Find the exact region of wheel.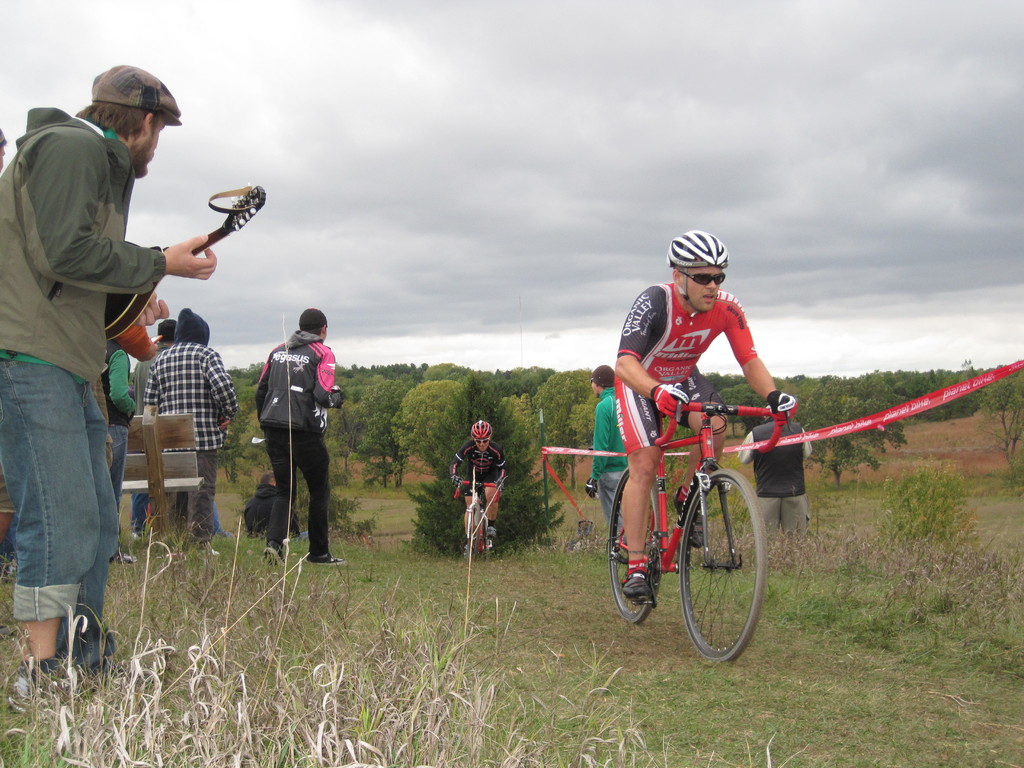
Exact region: crop(607, 470, 659, 631).
